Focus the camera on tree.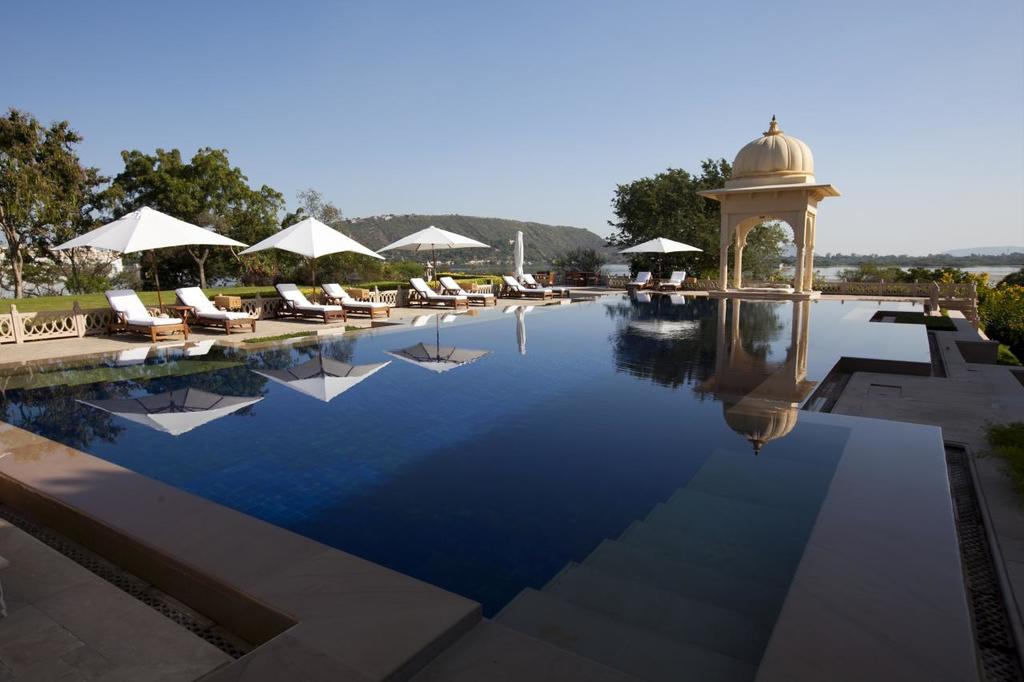
Focus region: [left=600, top=148, right=781, bottom=284].
